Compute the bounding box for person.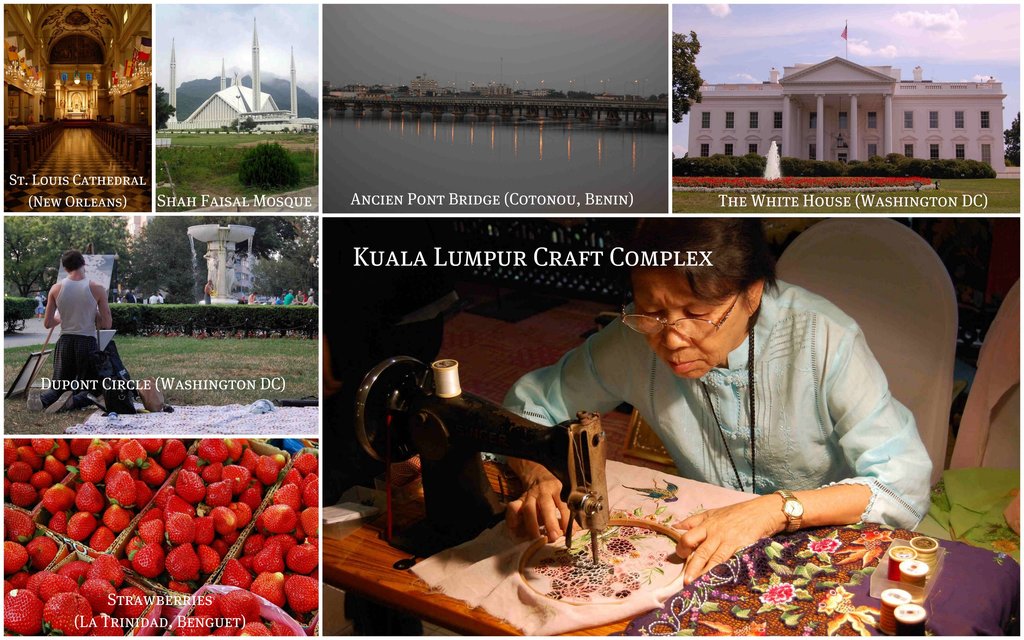
[left=509, top=222, right=929, bottom=562].
